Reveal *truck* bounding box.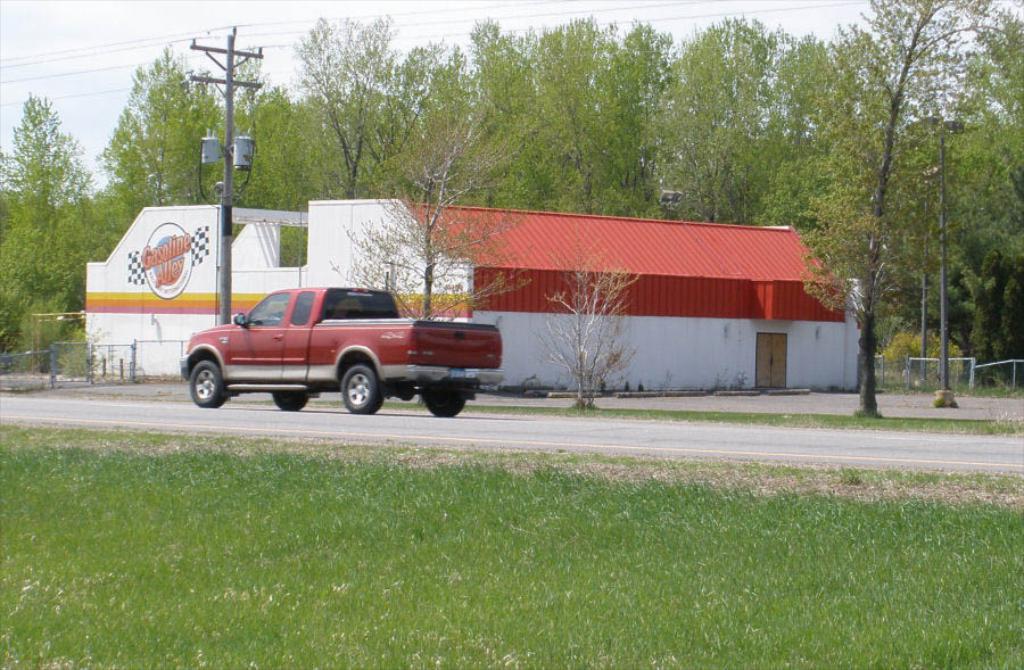
Revealed: 168:276:503:421.
